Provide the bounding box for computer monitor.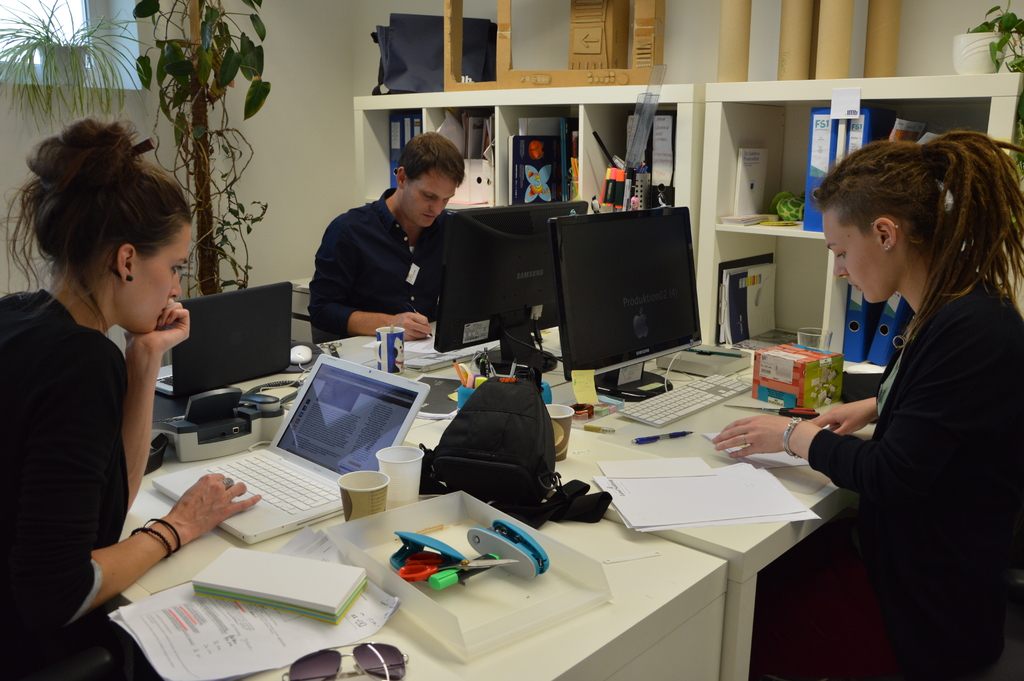
544 201 694 393.
